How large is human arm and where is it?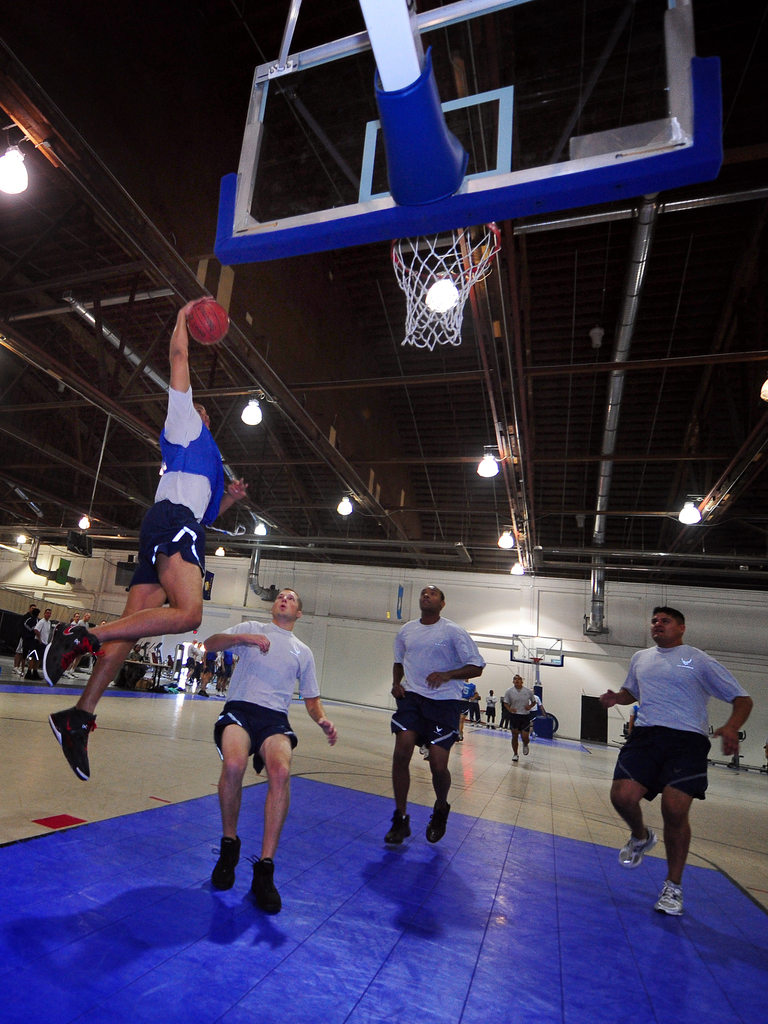
Bounding box: box(595, 644, 653, 705).
